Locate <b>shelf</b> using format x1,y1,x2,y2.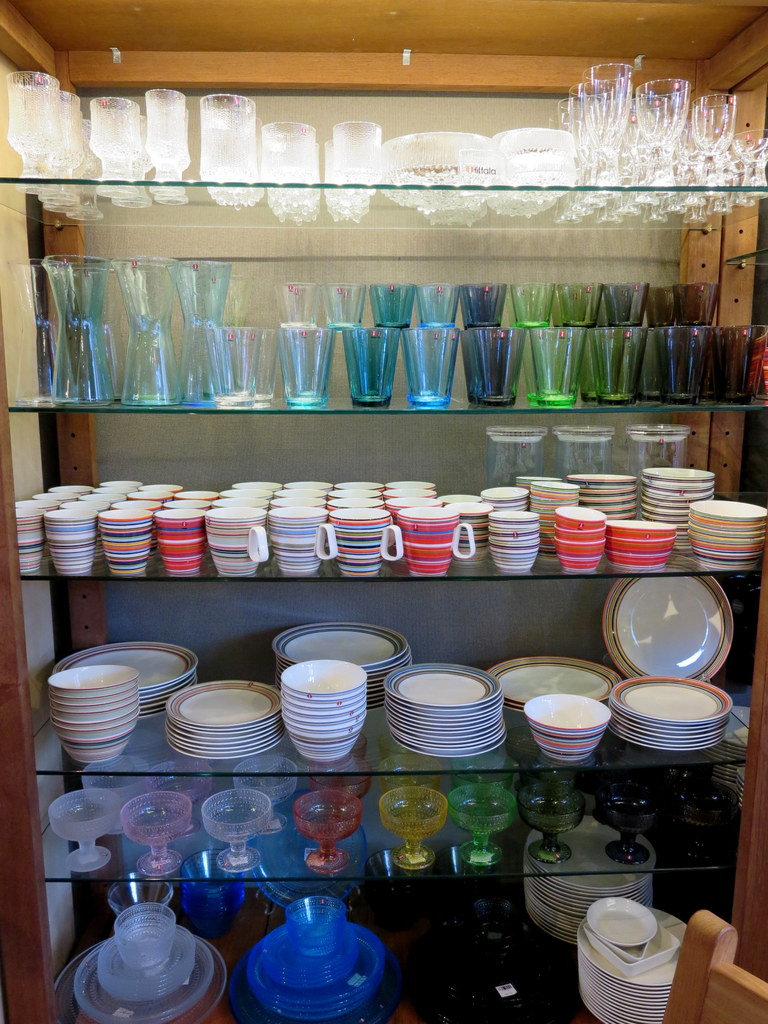
0,579,767,781.
